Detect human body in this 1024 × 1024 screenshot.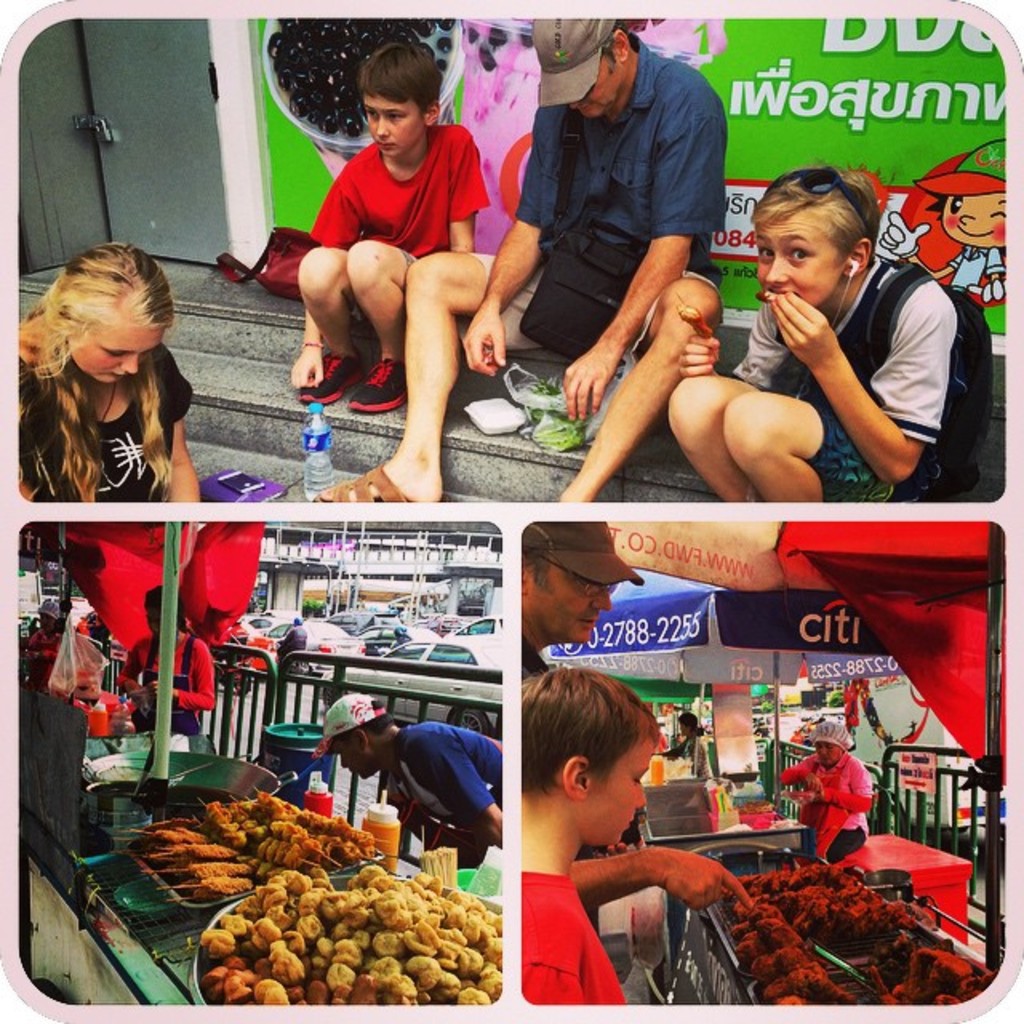
Detection: <bbox>286, 122, 498, 418</bbox>.
